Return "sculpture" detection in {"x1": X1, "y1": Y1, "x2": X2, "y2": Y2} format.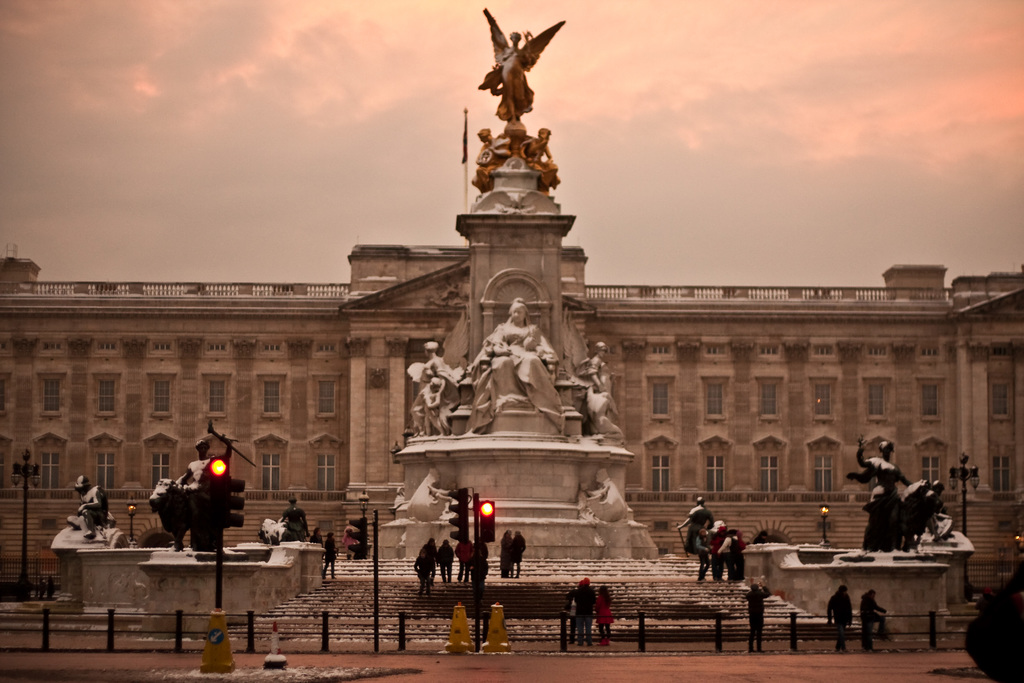
{"x1": 63, "y1": 475, "x2": 113, "y2": 543}.
